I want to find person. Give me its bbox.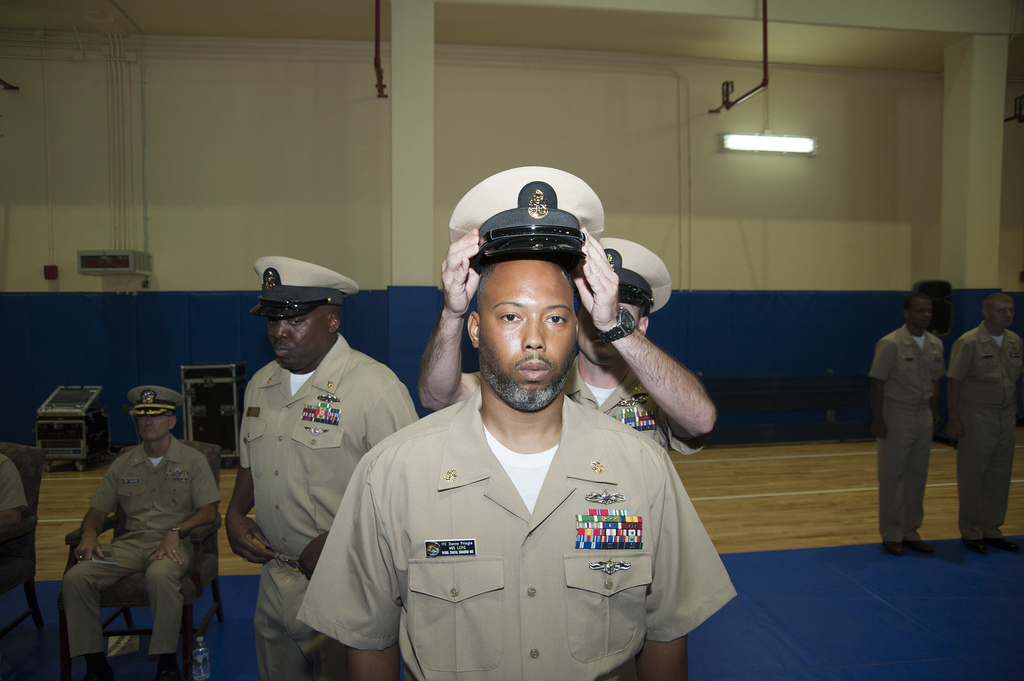
box(227, 259, 420, 680).
